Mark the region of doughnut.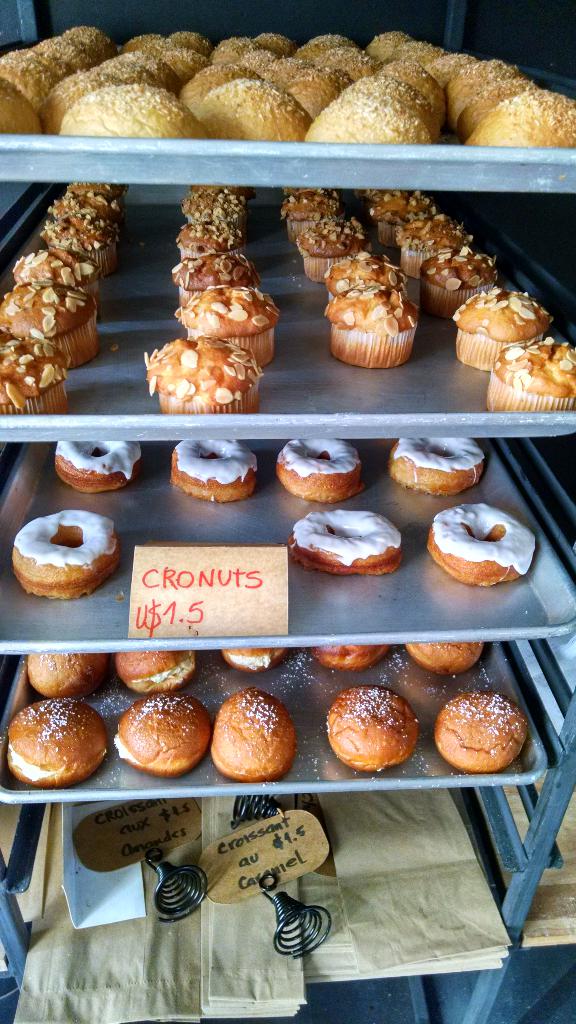
Region: (left=436, top=501, right=527, bottom=588).
